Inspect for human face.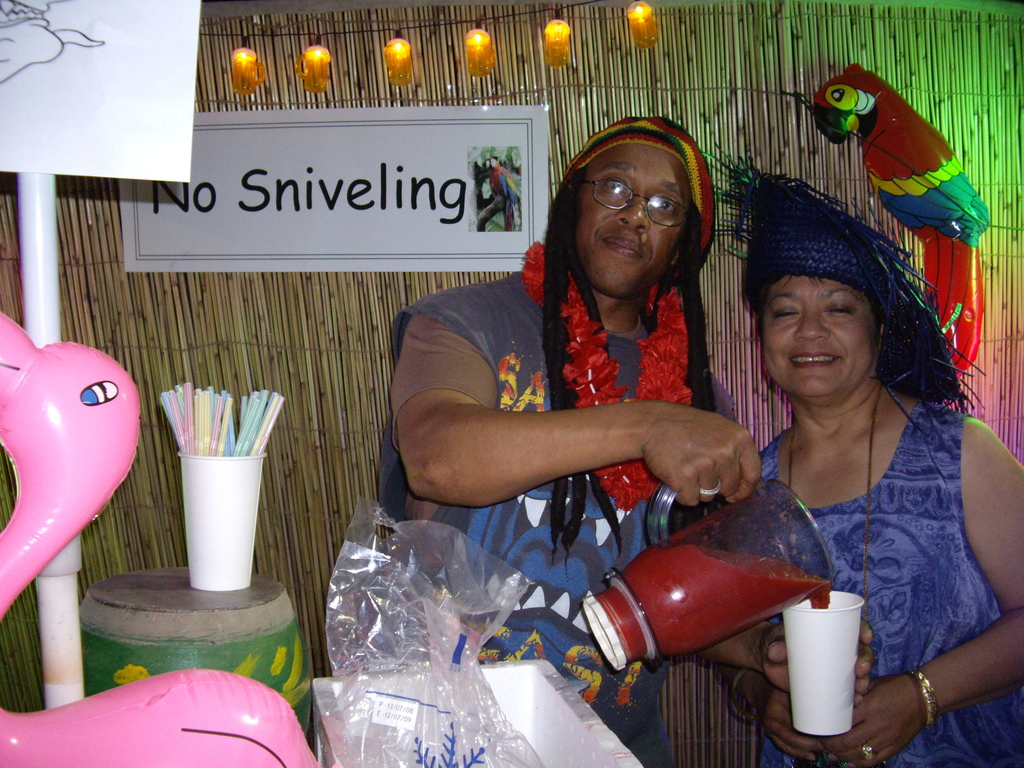
Inspection: [x1=574, y1=141, x2=689, y2=303].
